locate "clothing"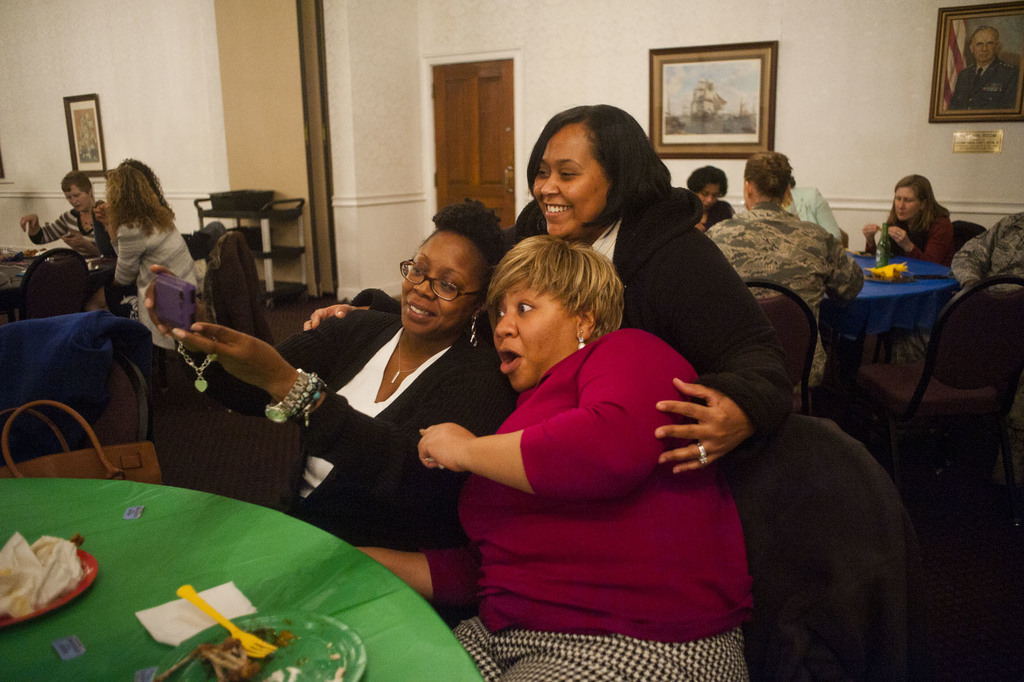
x1=202, y1=220, x2=274, y2=347
